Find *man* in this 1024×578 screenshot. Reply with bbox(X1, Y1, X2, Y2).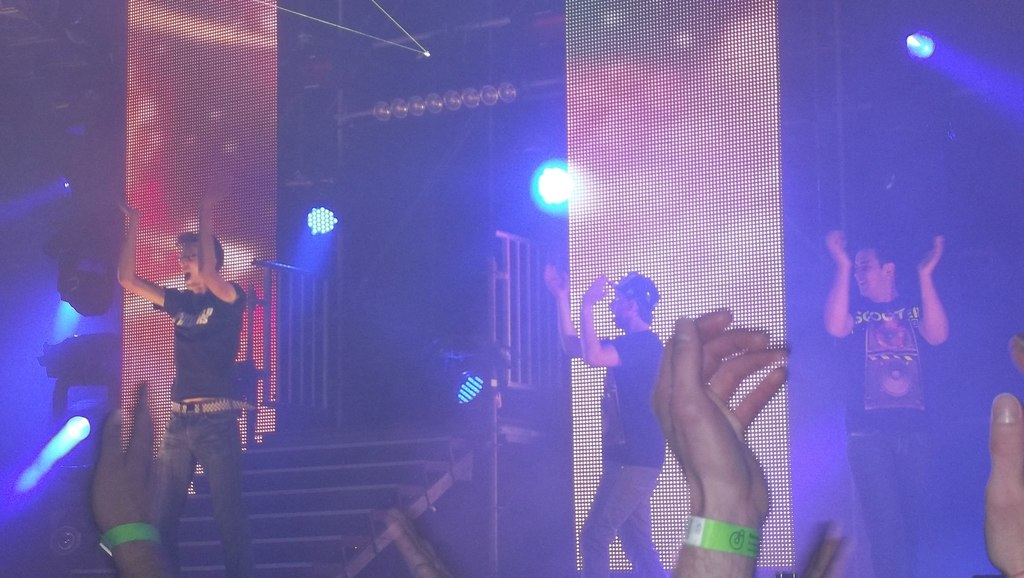
bbox(822, 225, 947, 577).
